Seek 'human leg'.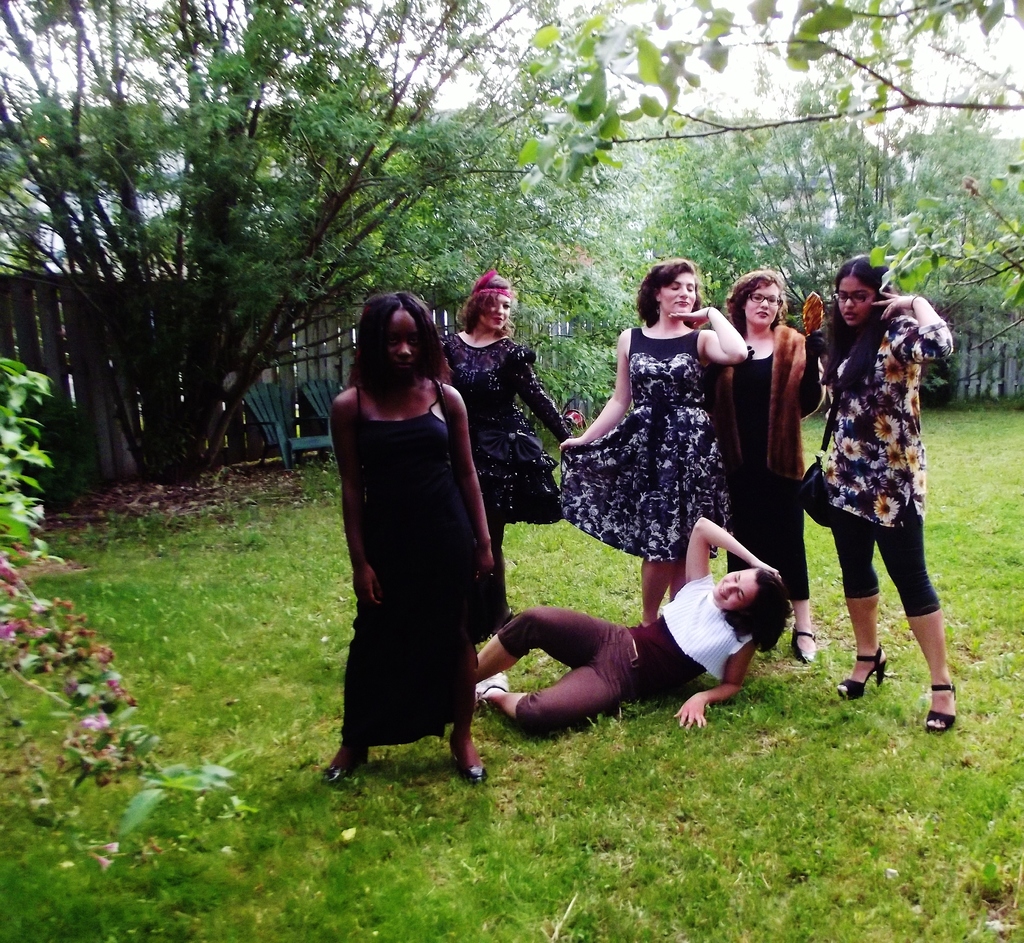
[x1=473, y1=658, x2=635, y2=732].
